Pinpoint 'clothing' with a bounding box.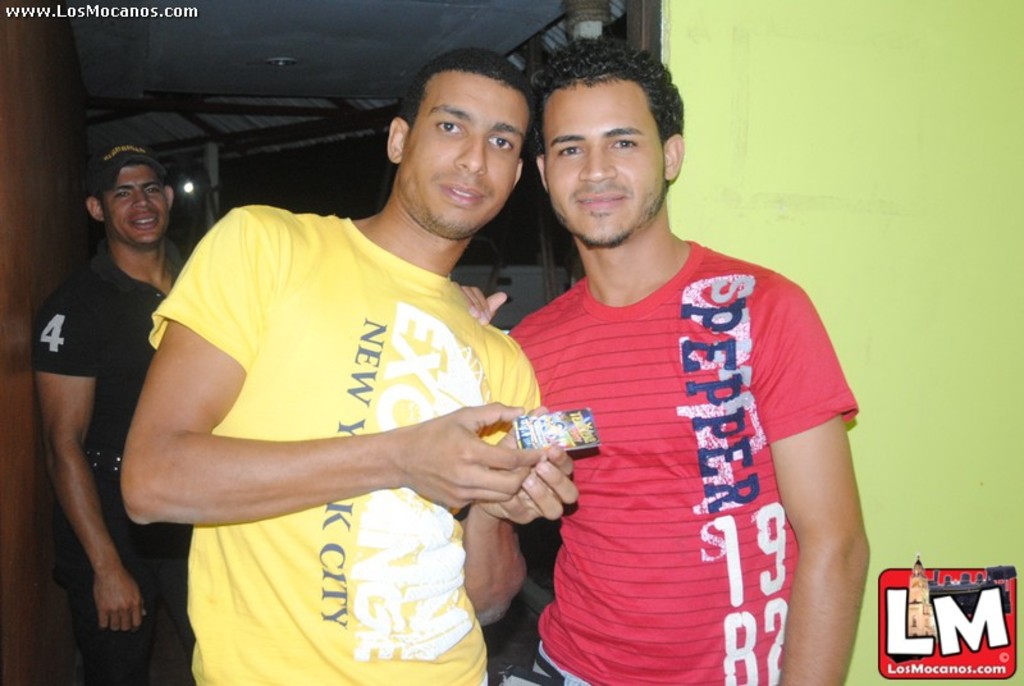
{"left": 151, "top": 202, "right": 539, "bottom": 685}.
